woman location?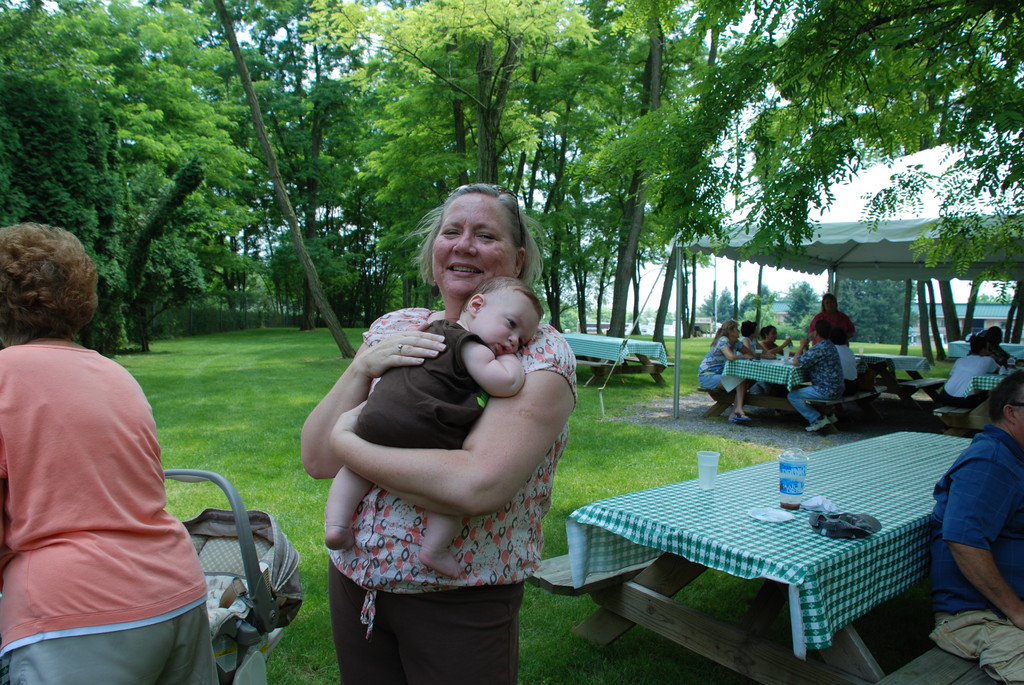
{"left": 739, "top": 320, "right": 782, "bottom": 357}
